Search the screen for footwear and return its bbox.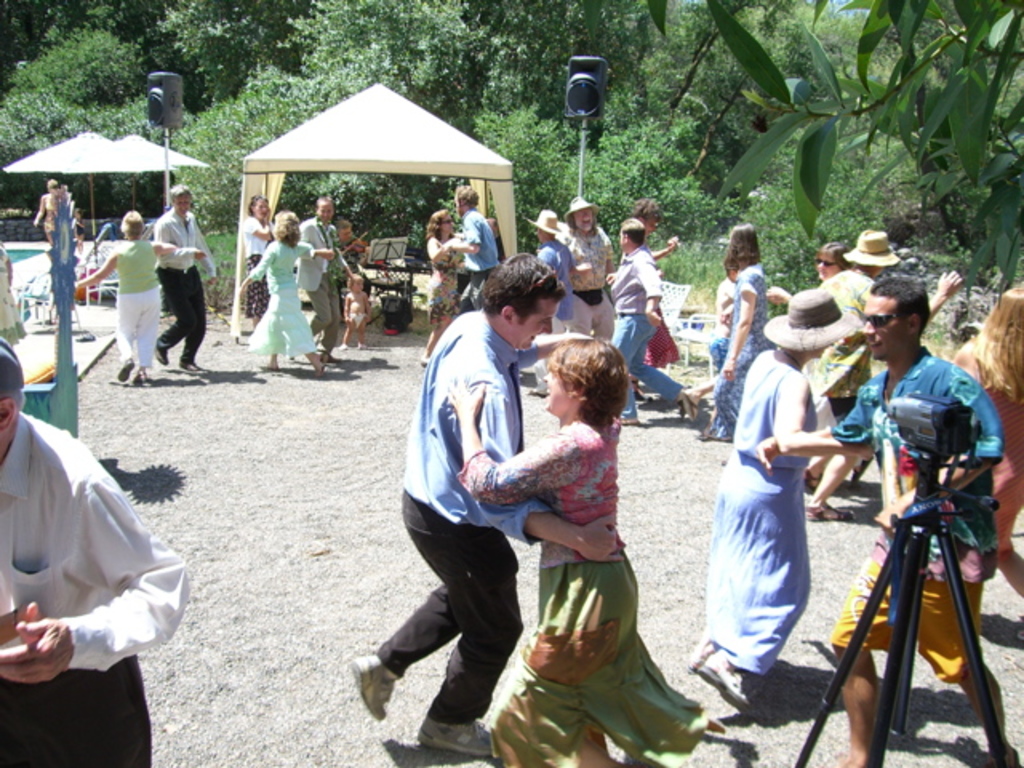
Found: [x1=152, y1=349, x2=166, y2=363].
